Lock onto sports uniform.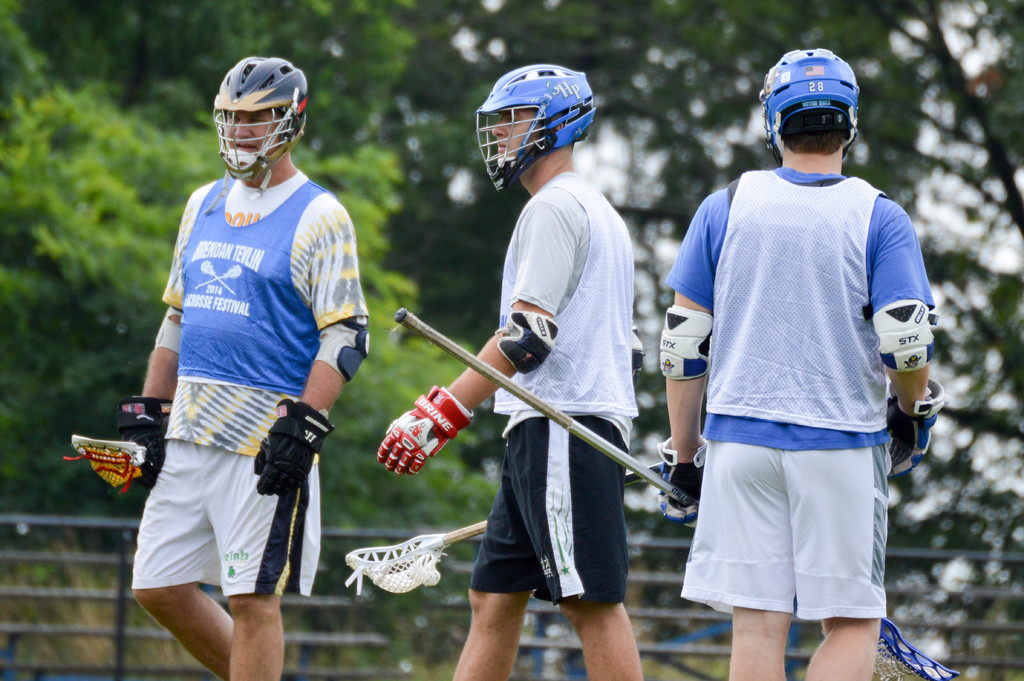
Locked: bbox(116, 45, 383, 609).
